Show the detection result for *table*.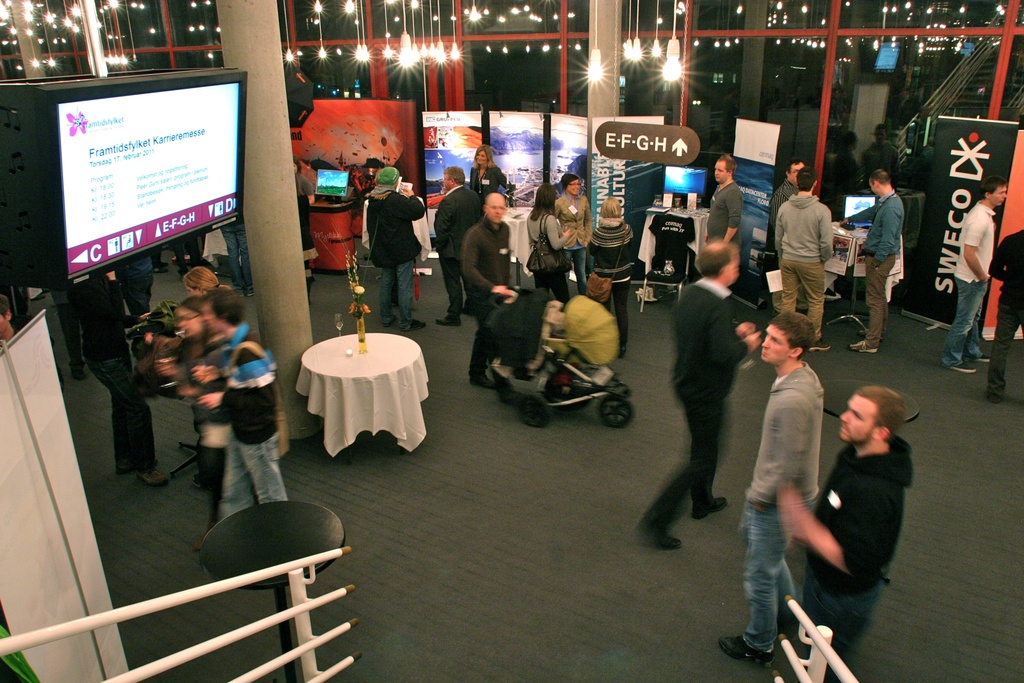
box=[199, 502, 349, 682].
